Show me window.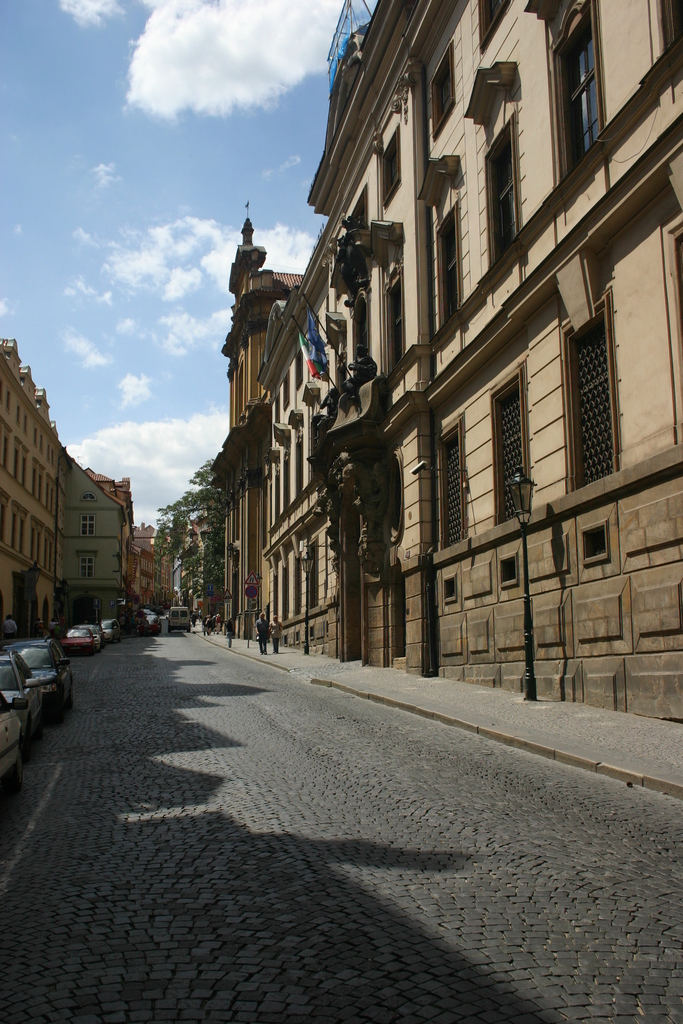
window is here: [left=434, top=412, right=473, bottom=552].
